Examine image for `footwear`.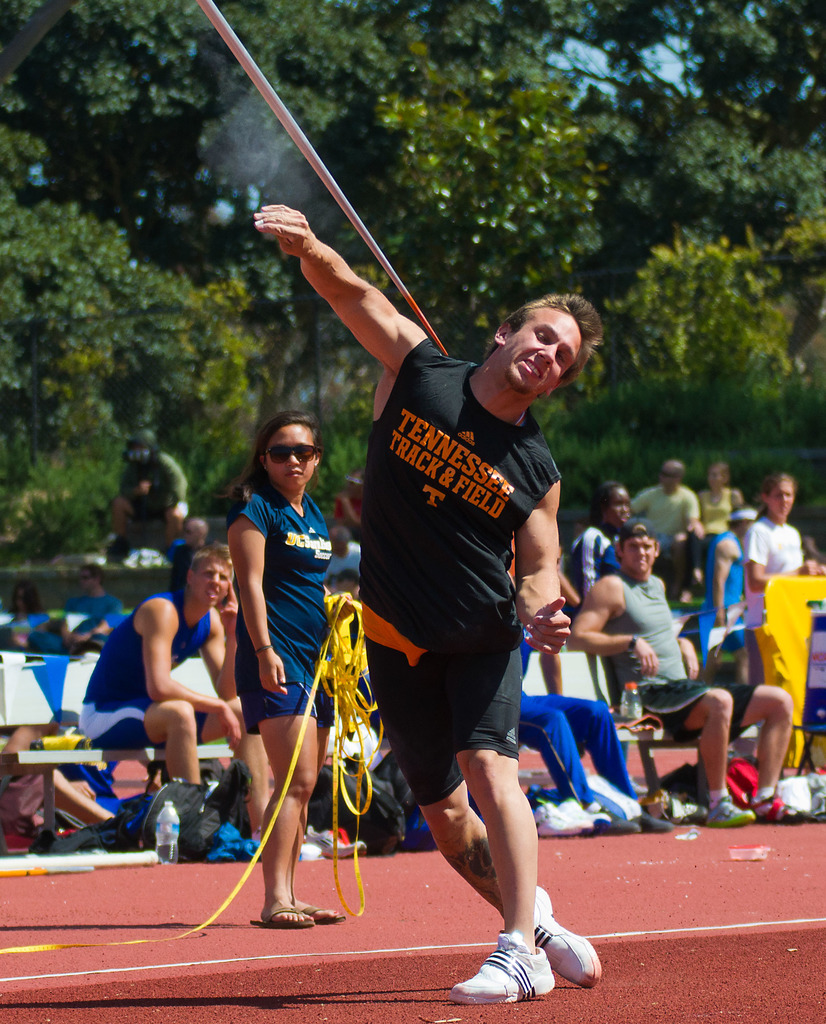
Examination result: x1=613 y1=812 x2=641 y2=833.
